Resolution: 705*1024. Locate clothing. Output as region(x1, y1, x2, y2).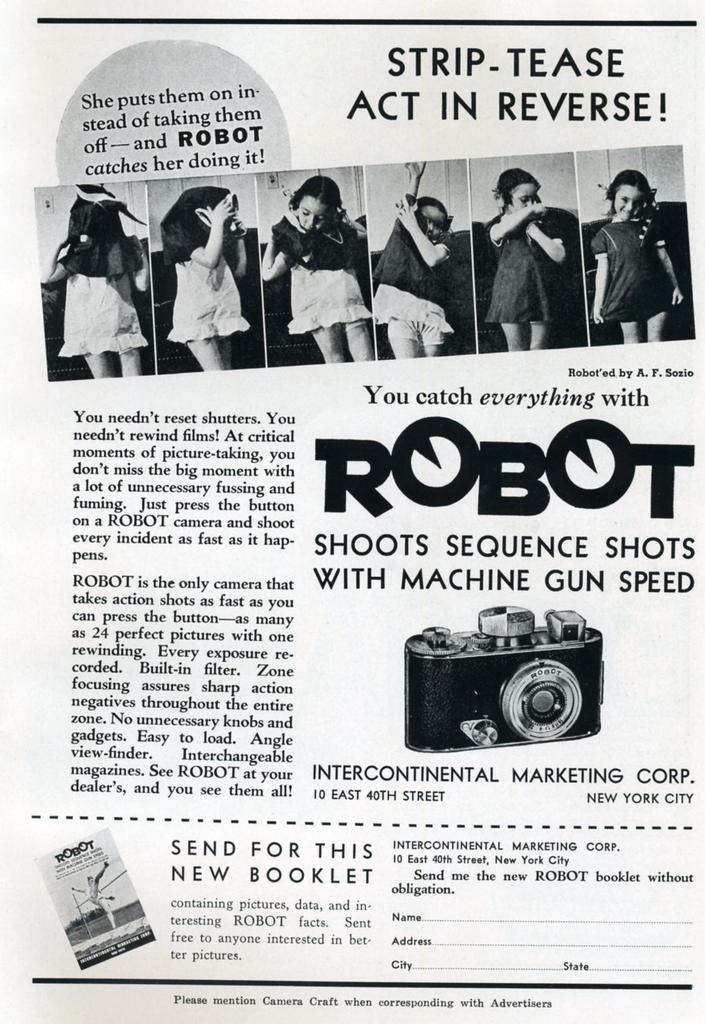
region(165, 262, 247, 342).
